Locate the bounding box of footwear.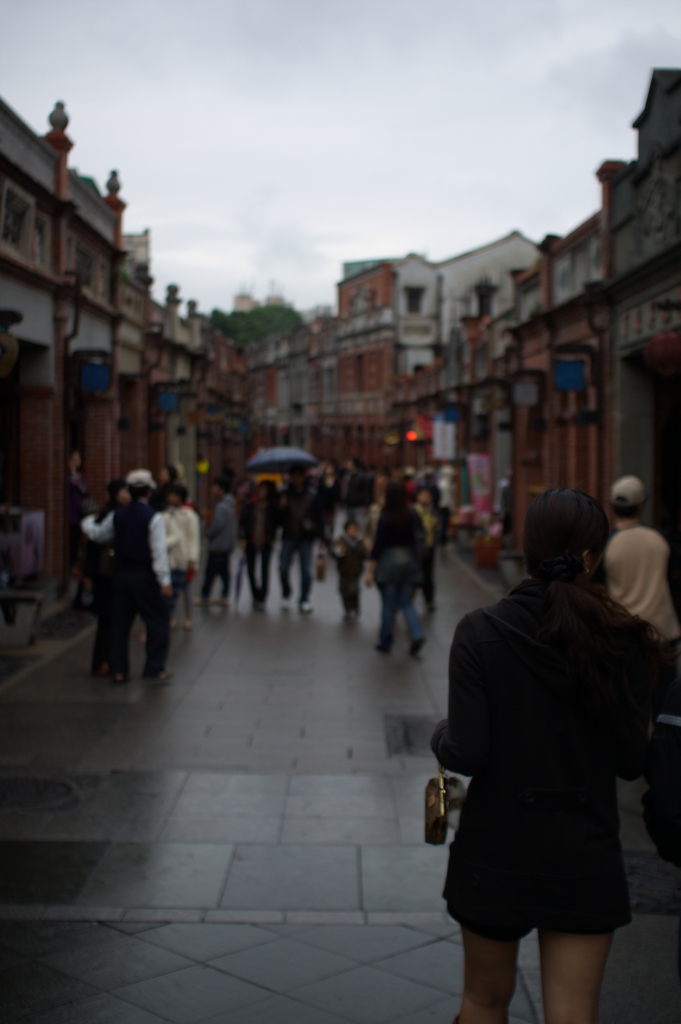
Bounding box: (x1=152, y1=666, x2=171, y2=687).
